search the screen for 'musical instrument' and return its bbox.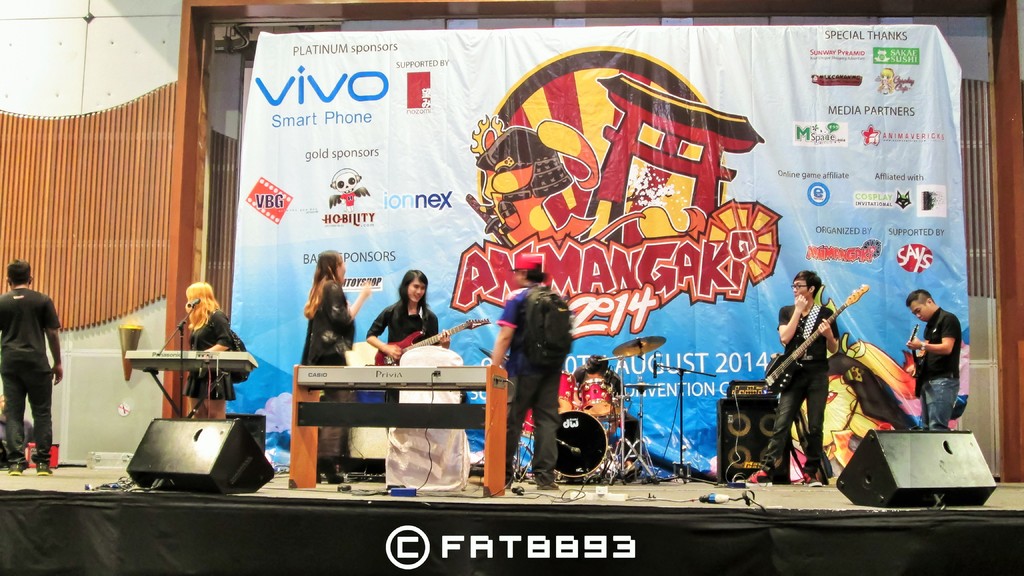
Found: box(124, 345, 261, 422).
